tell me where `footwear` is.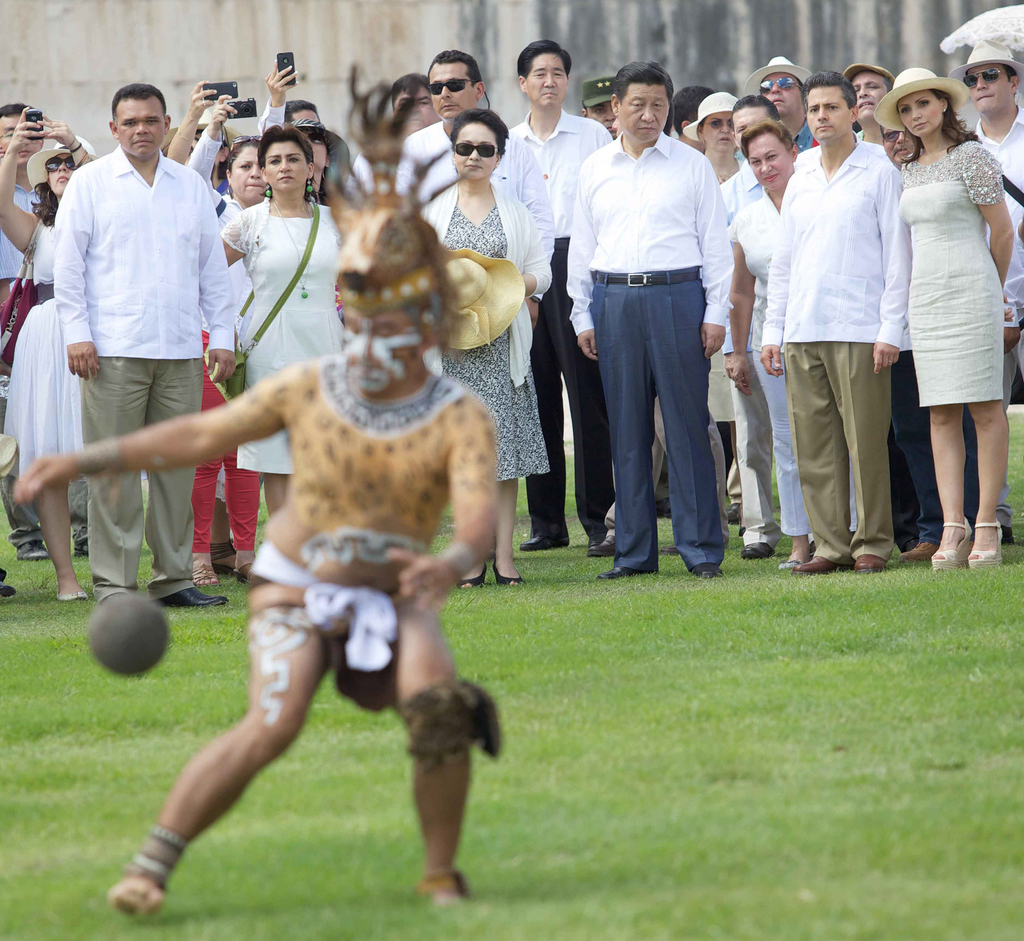
`footwear` is at (left=726, top=501, right=743, bottom=523).
